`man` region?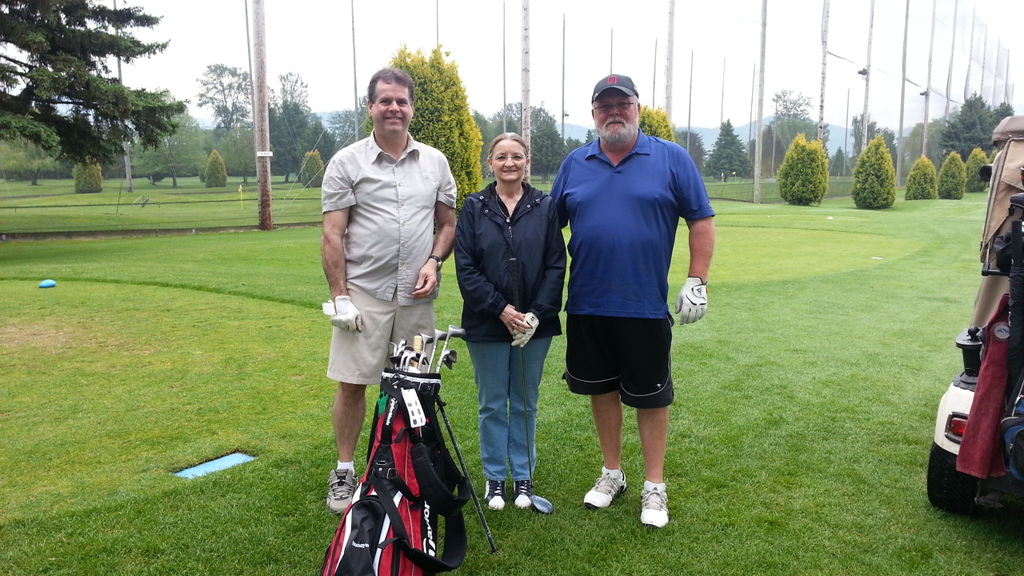
detection(548, 68, 714, 524)
